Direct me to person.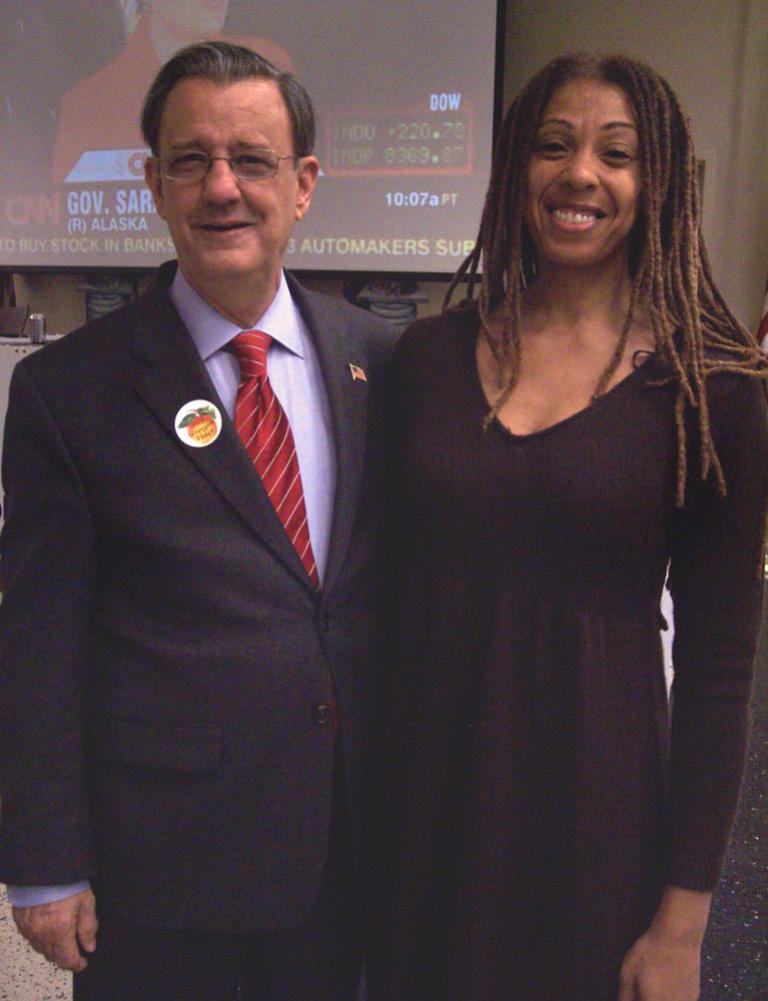
Direction: <box>316,38,759,1000</box>.
